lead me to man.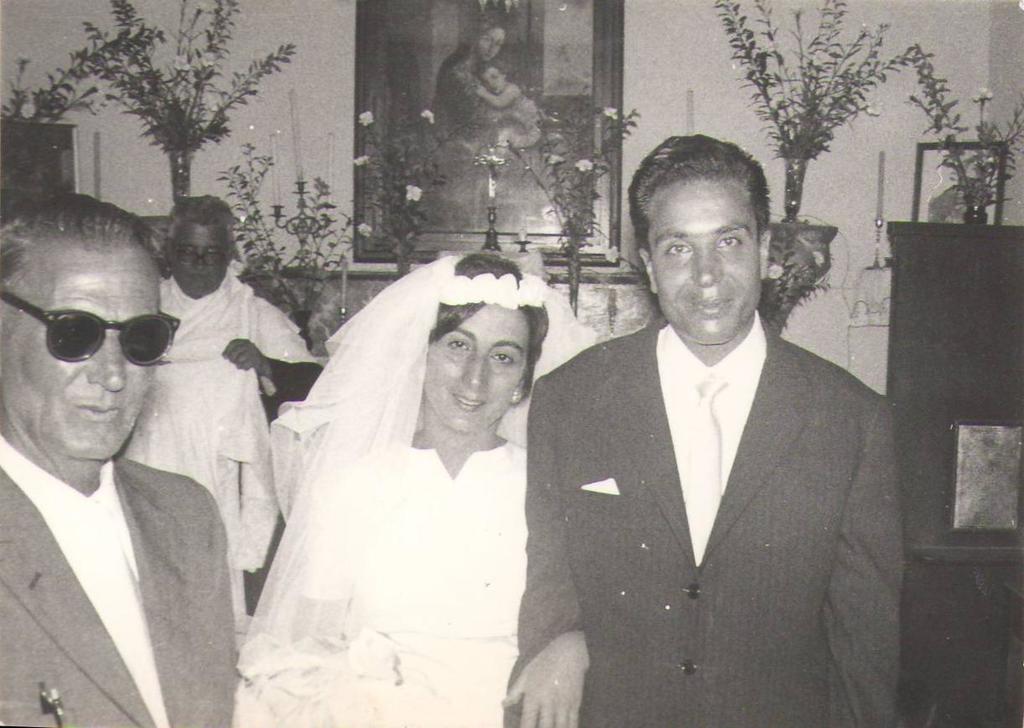
Lead to <bbox>116, 197, 323, 612</bbox>.
